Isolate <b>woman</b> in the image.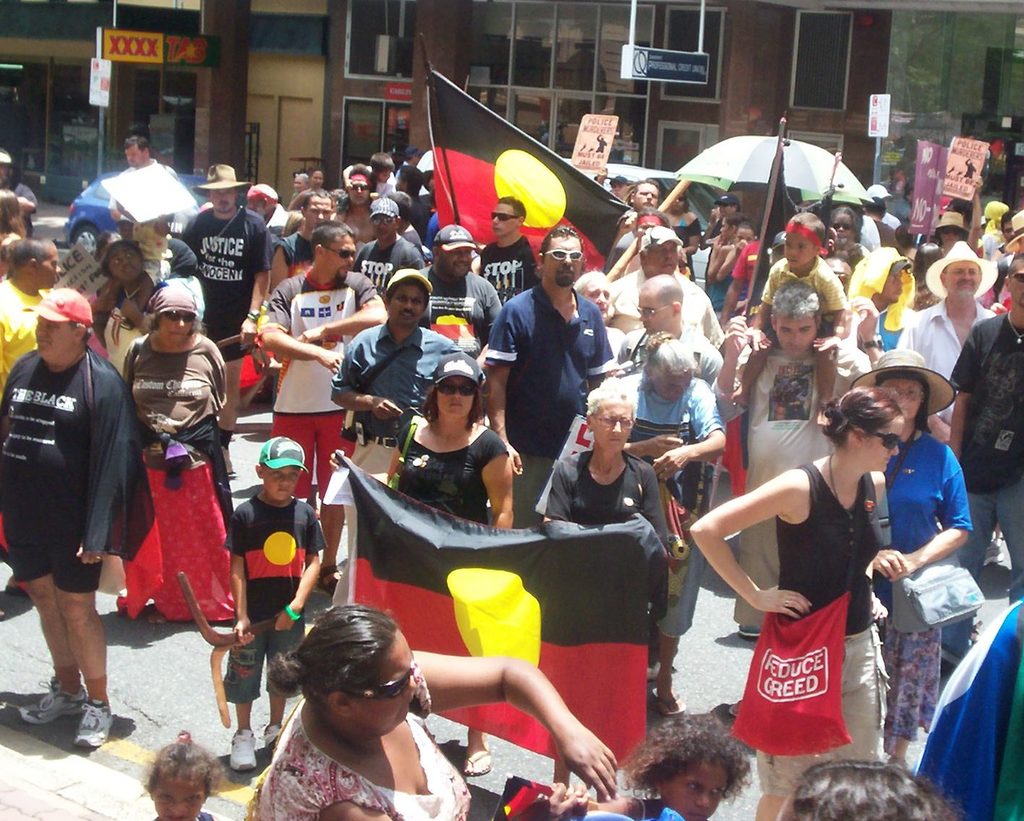
Isolated region: [653,178,698,285].
